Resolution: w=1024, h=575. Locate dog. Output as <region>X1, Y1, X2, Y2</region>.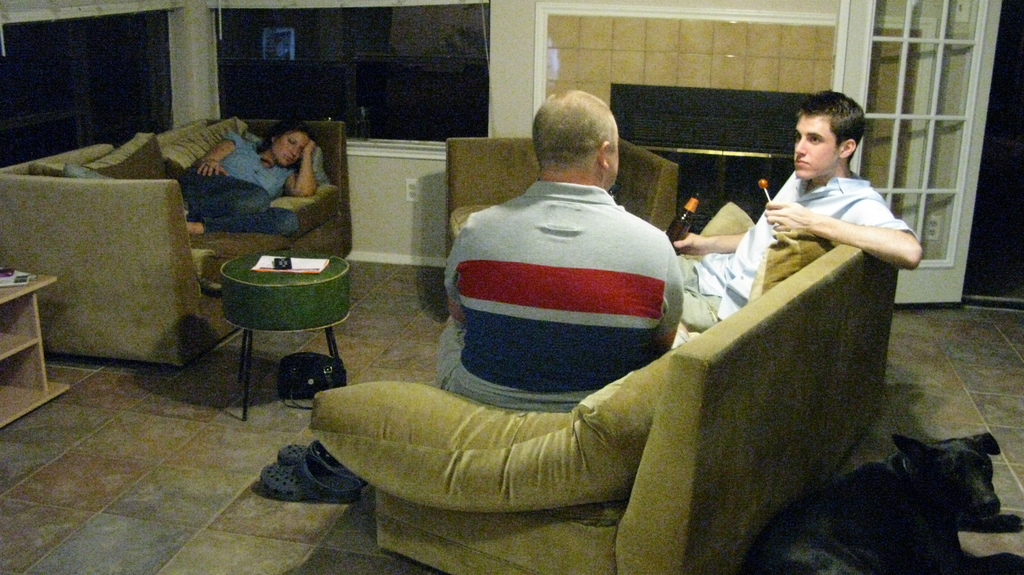
<region>737, 433, 1023, 574</region>.
